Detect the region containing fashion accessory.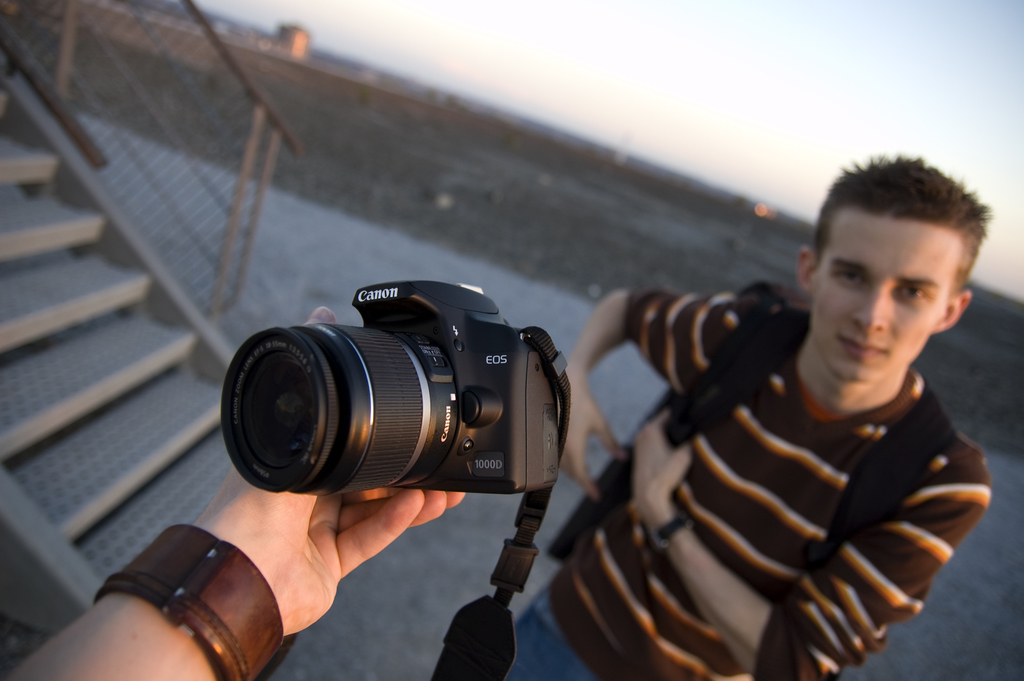
648:509:694:552.
